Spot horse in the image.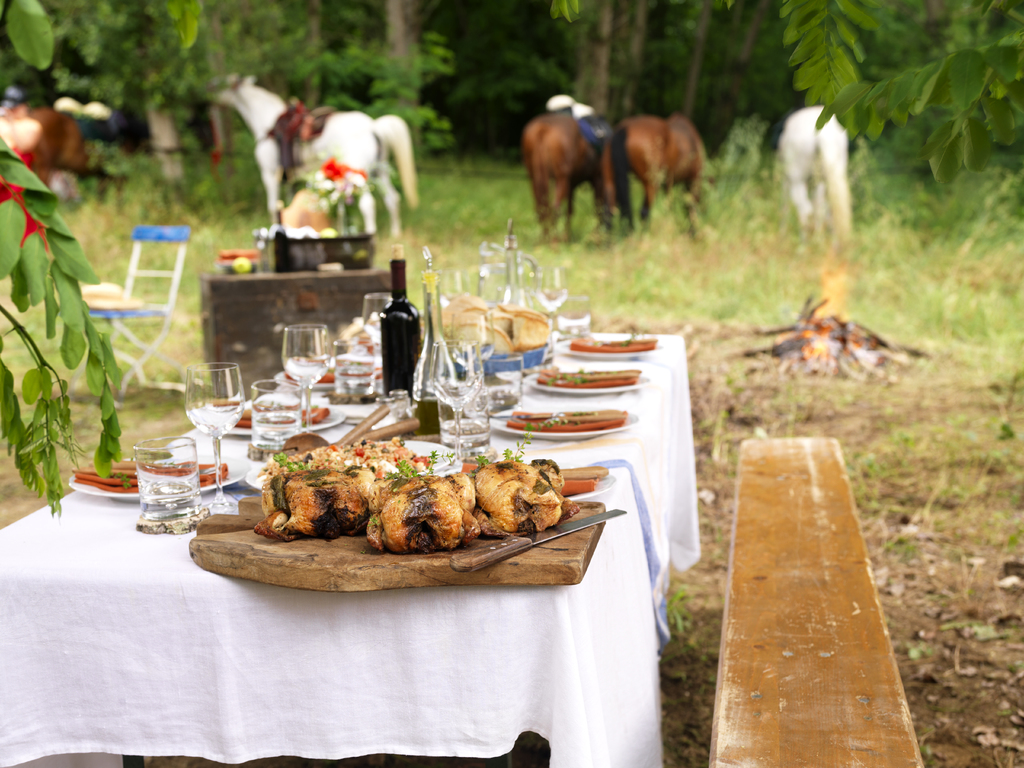
horse found at 519,98,627,221.
